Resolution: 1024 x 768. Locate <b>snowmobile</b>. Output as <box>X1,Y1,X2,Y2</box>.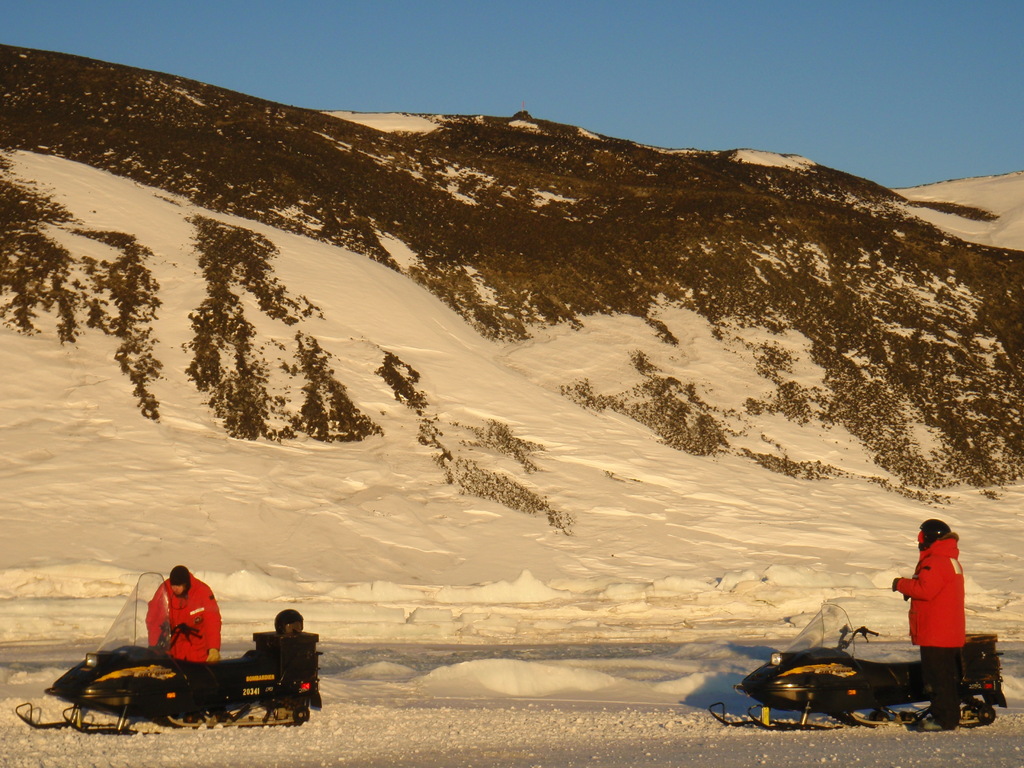
<box>15,572,321,738</box>.
